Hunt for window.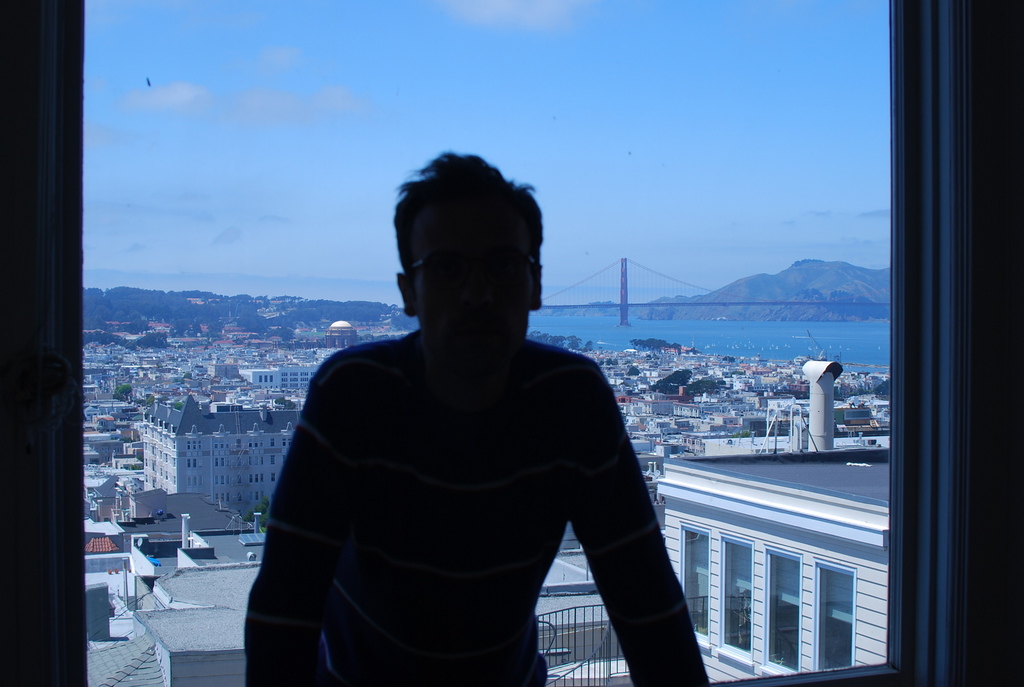
Hunted down at bbox=(724, 536, 751, 651).
